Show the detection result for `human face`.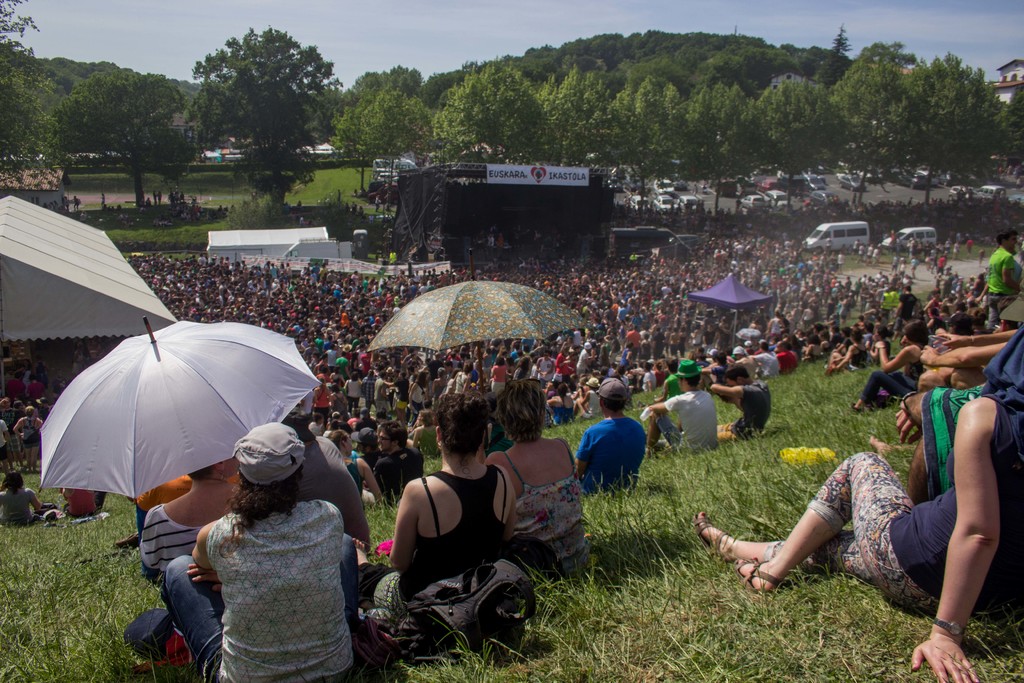
[726,379,738,389].
